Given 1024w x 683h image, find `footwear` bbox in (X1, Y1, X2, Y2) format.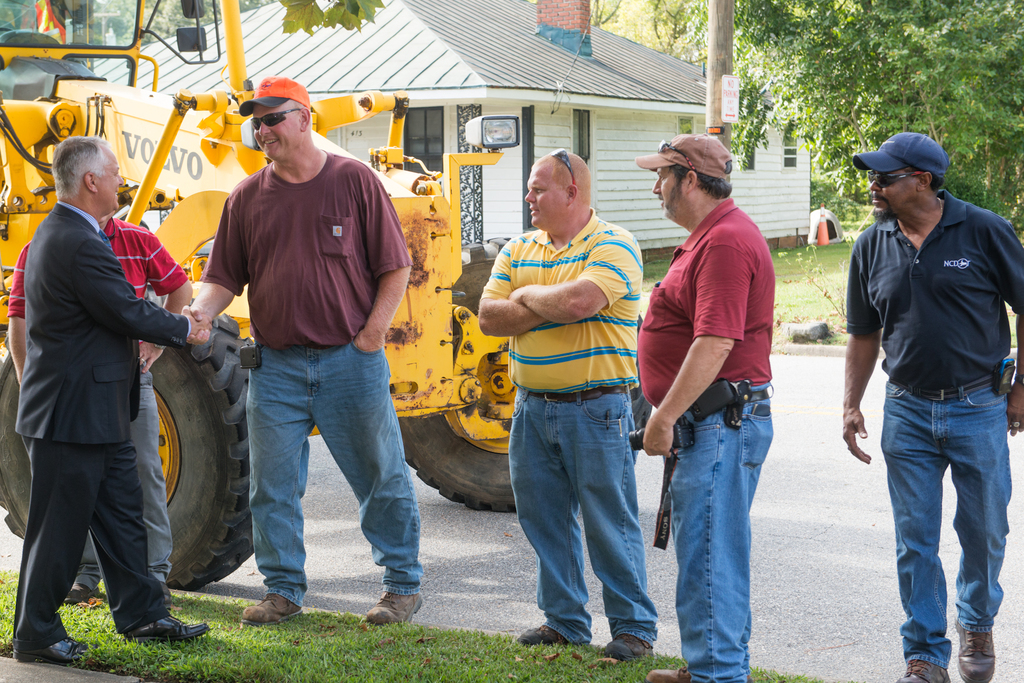
(132, 611, 213, 643).
